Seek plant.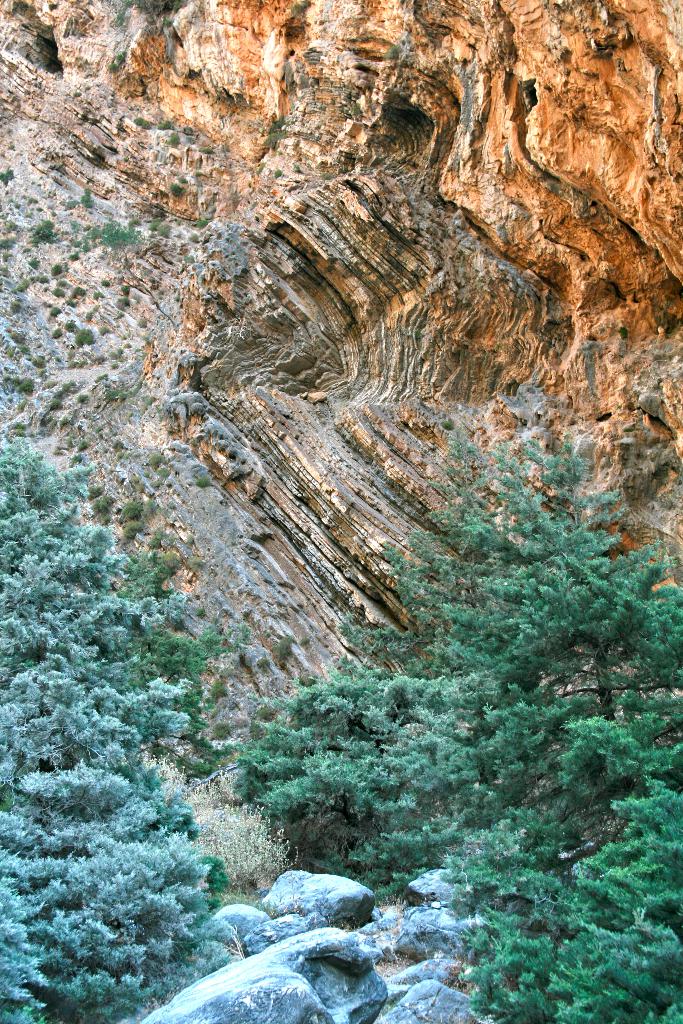
left=69, top=437, right=89, bottom=451.
